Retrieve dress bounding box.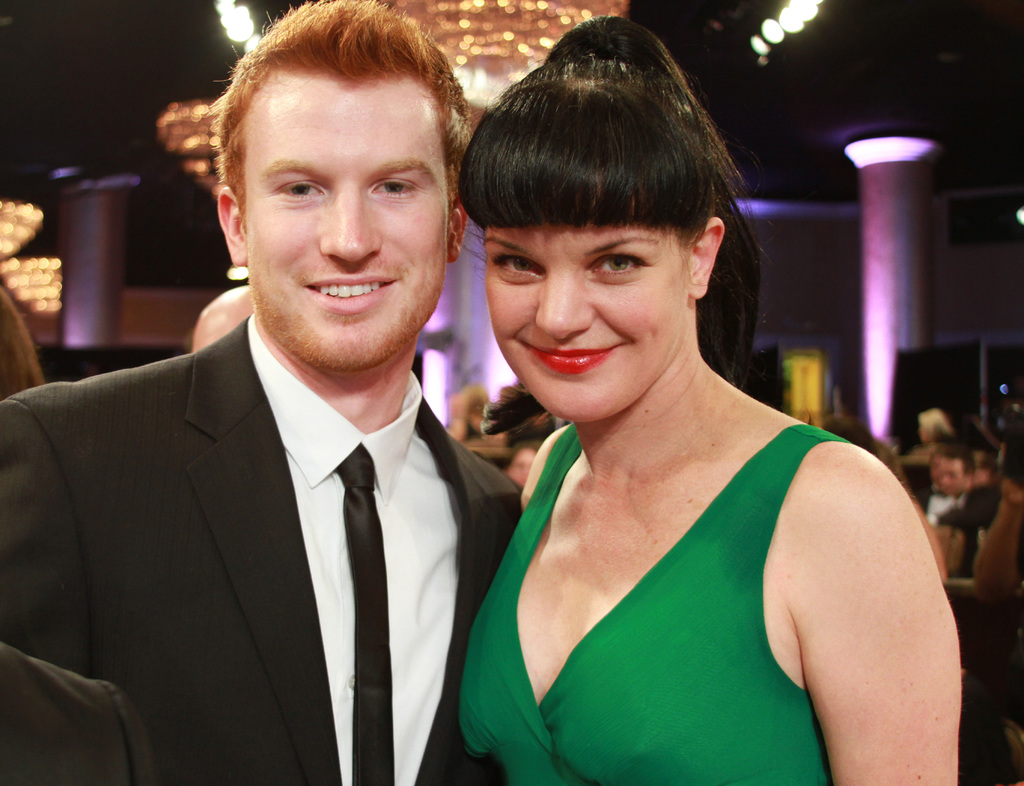
Bounding box: [457, 421, 849, 785].
